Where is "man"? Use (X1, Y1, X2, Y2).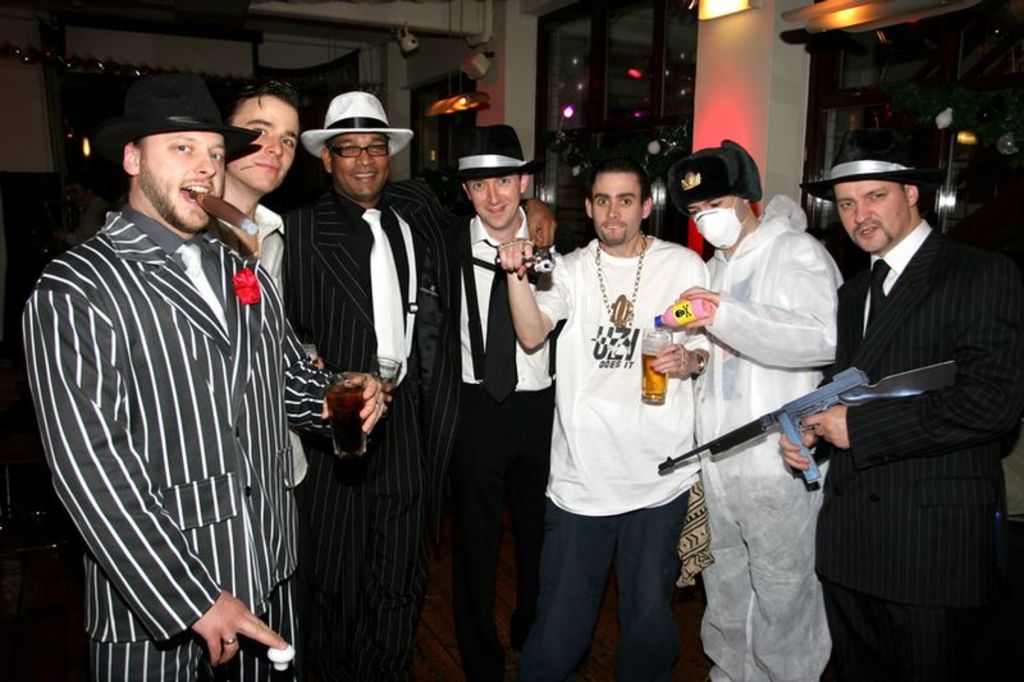
(494, 152, 714, 681).
